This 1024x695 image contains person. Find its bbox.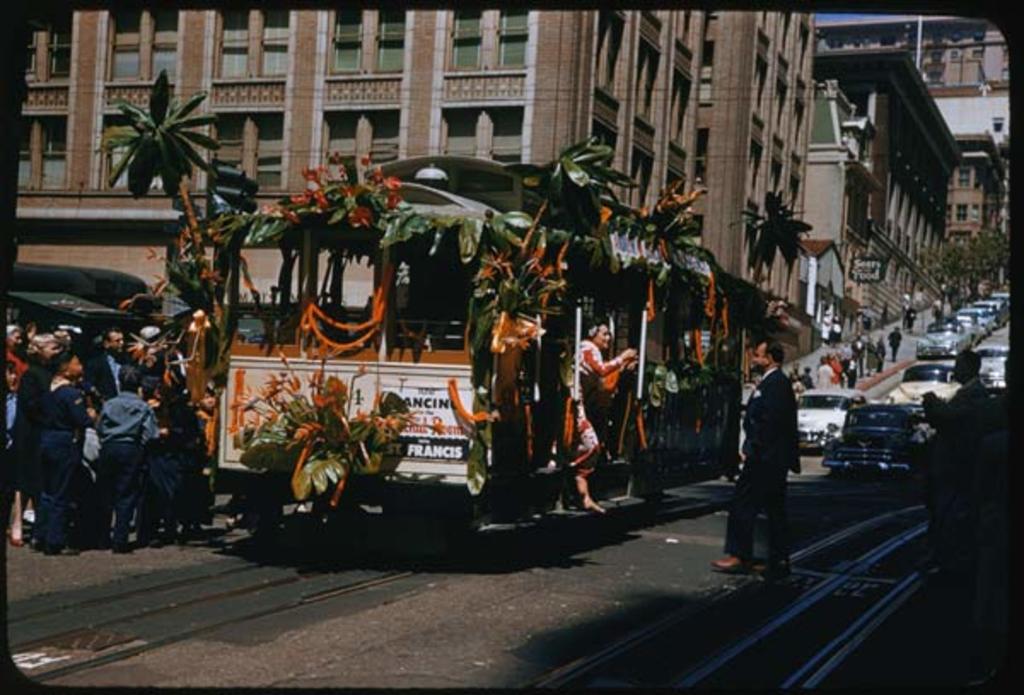
rect(3, 335, 60, 545).
